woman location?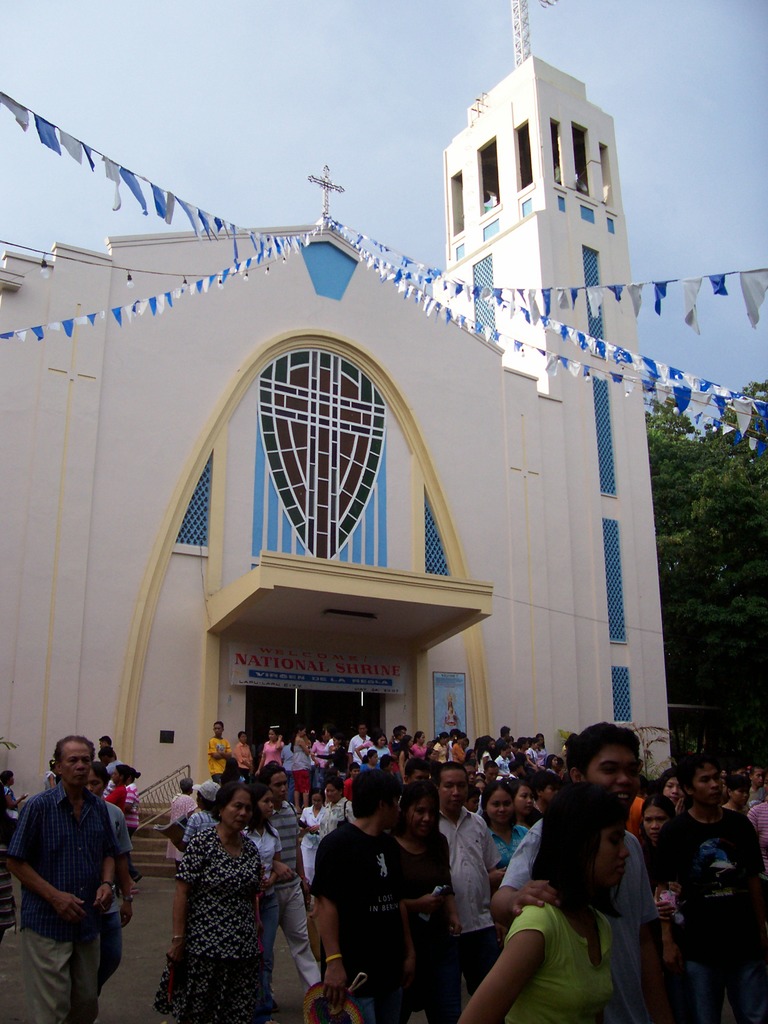
(x1=630, y1=798, x2=683, y2=860)
